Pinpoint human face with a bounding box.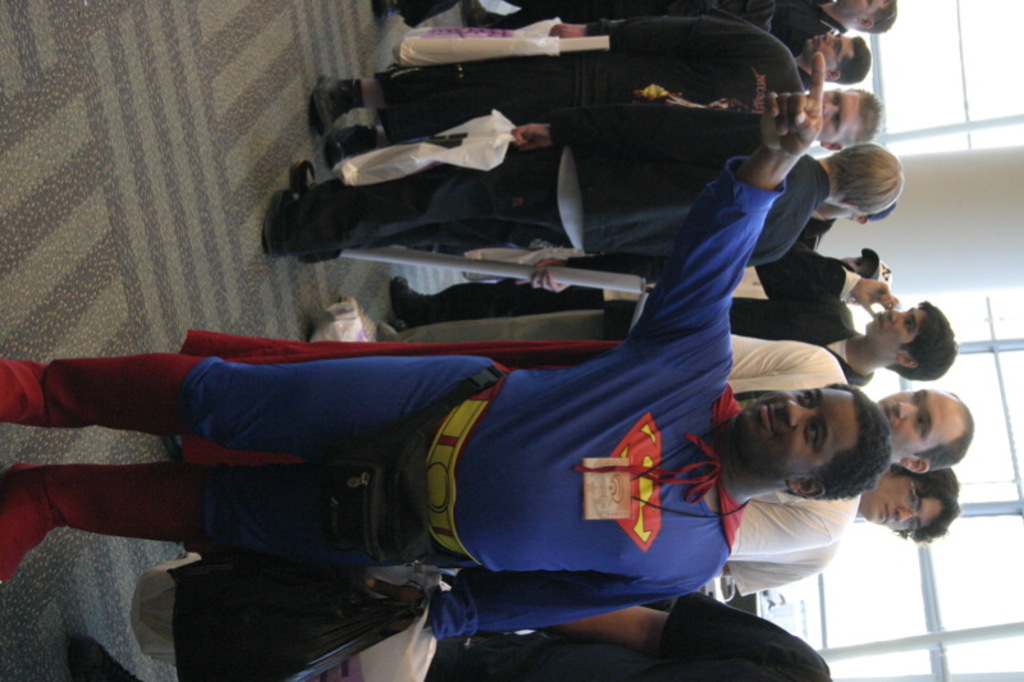
<bbox>804, 32, 852, 70</bbox>.
